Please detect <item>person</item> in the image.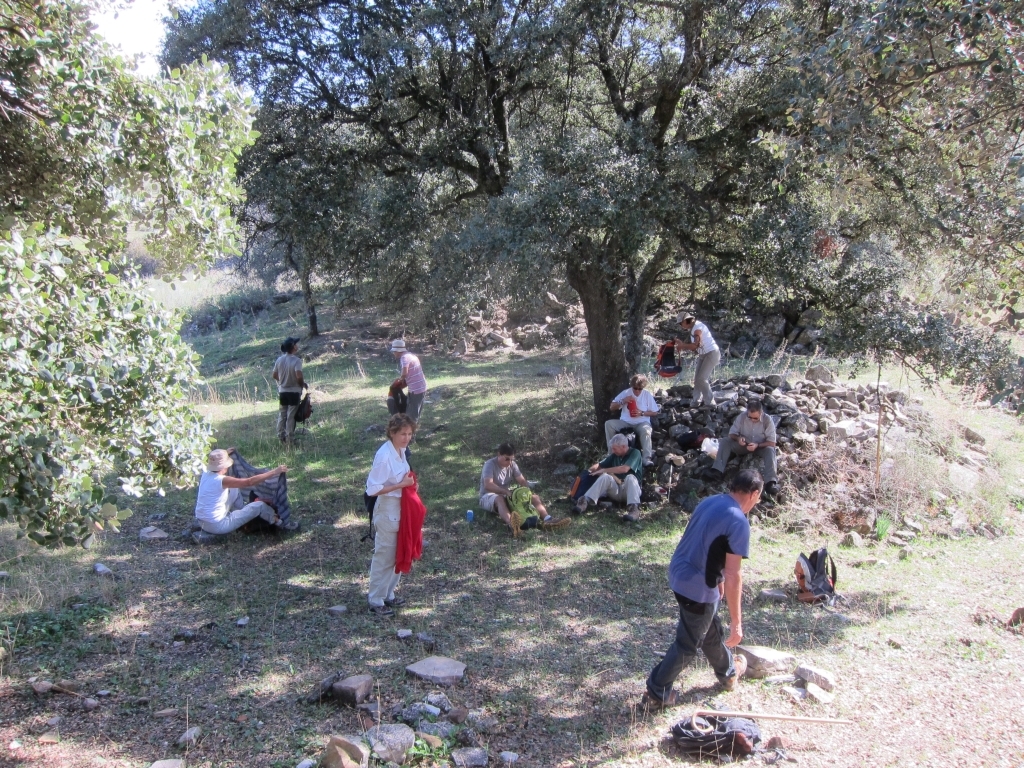
(575,427,648,518).
